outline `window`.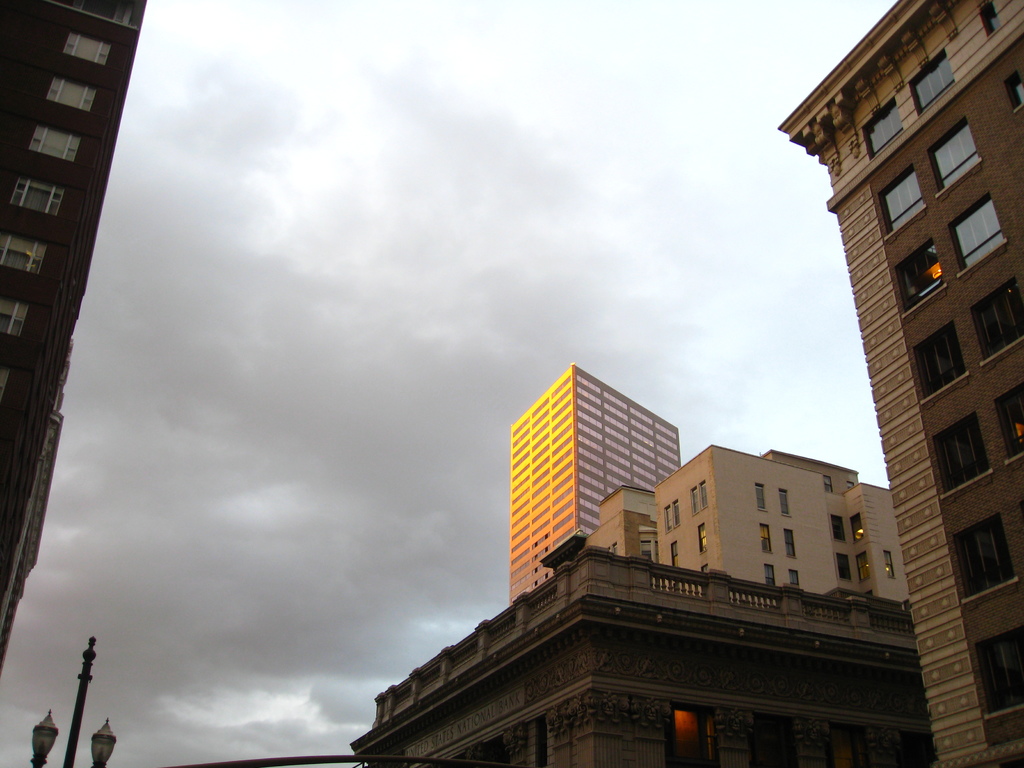
Outline: pyautogui.locateOnScreen(59, 31, 113, 64).
